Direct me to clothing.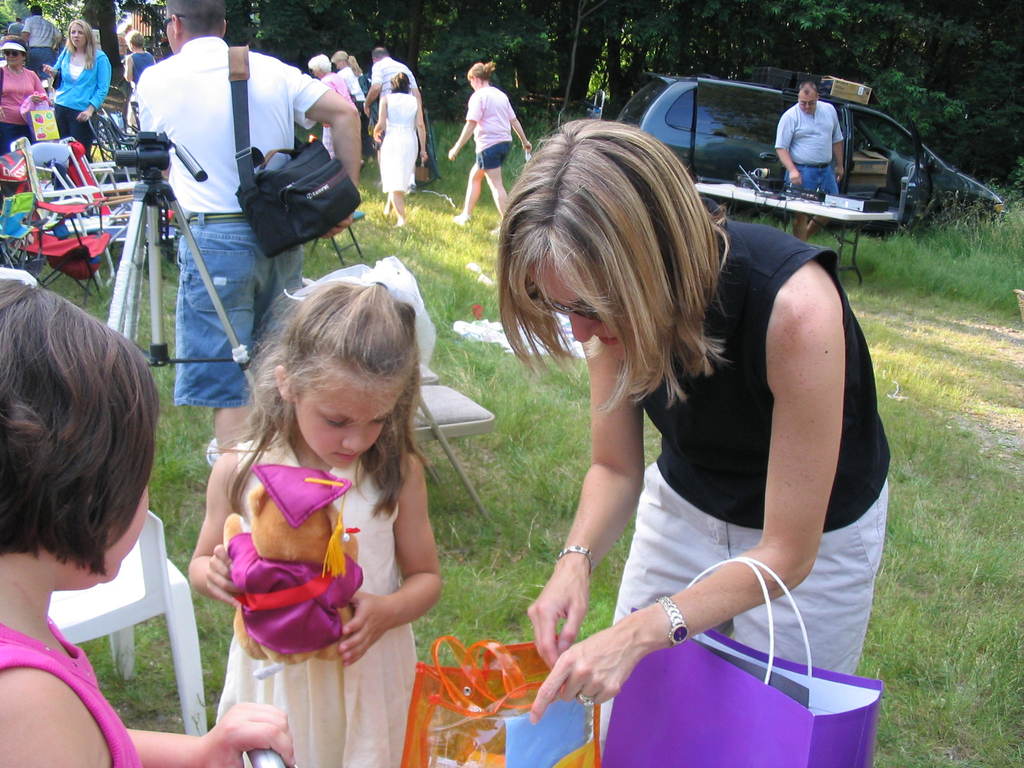
Direction: (left=0, top=633, right=145, bottom=767).
